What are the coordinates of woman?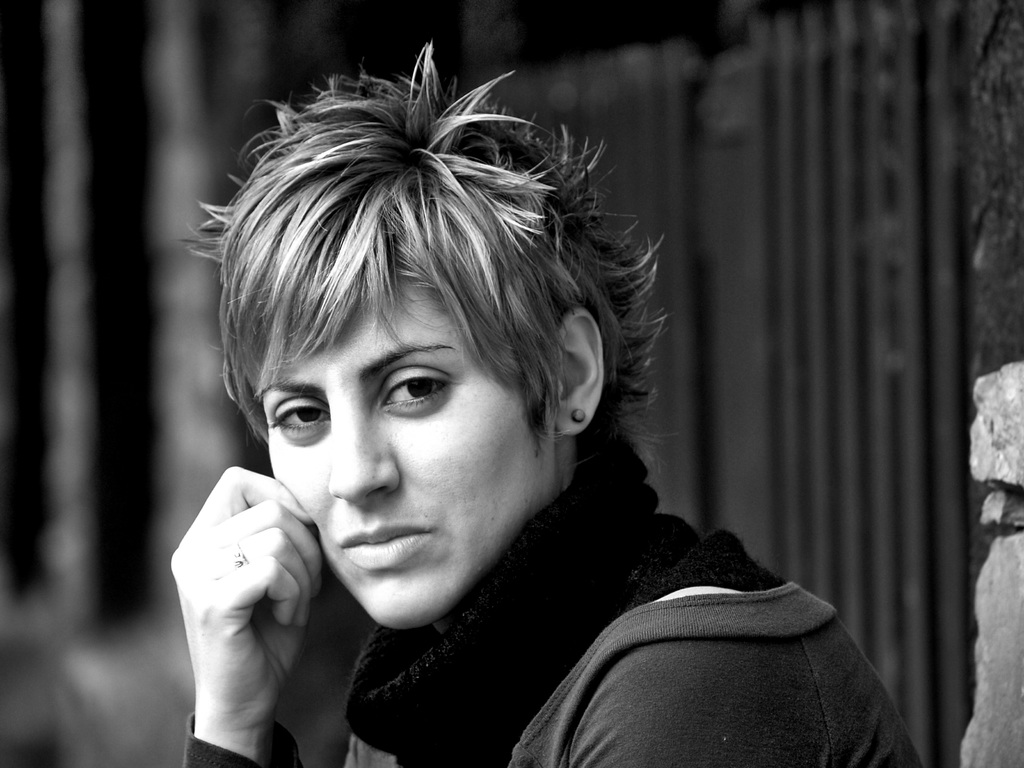
x1=127, y1=49, x2=888, y2=749.
